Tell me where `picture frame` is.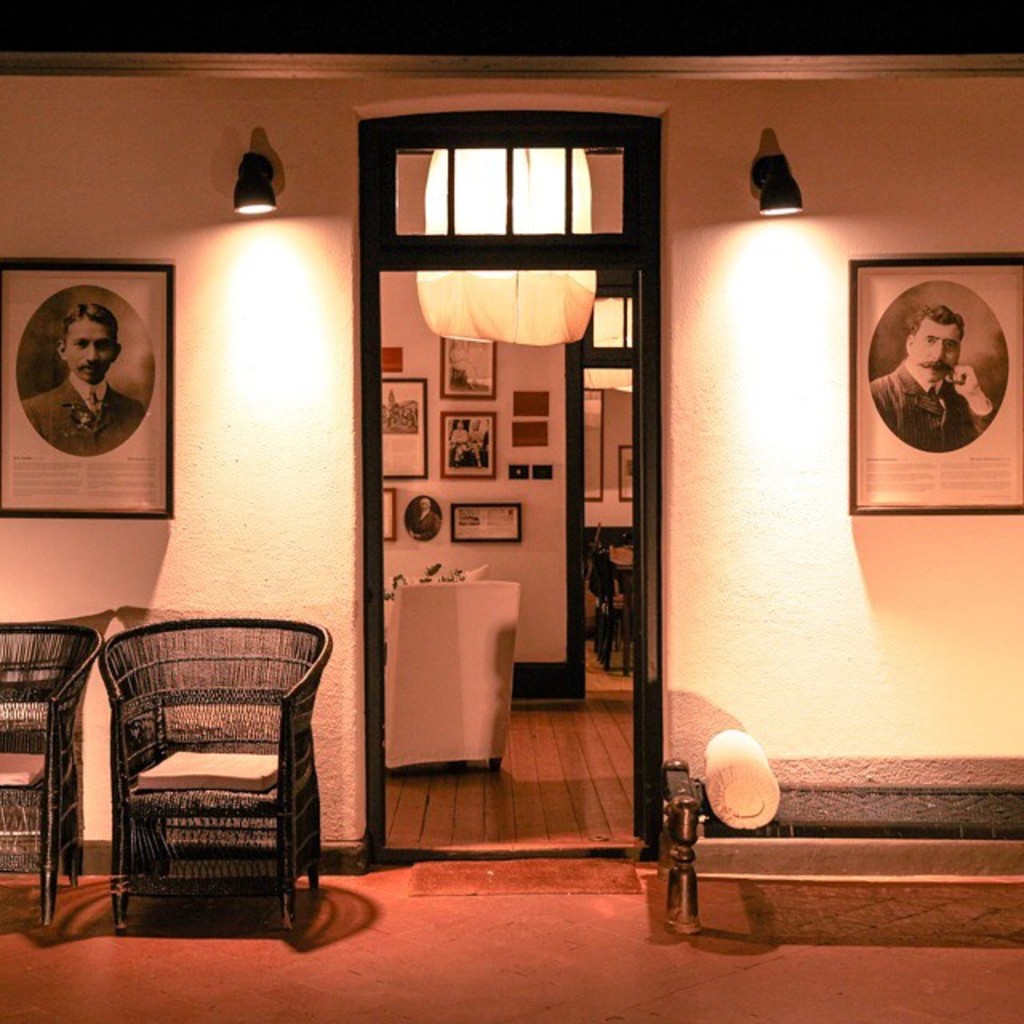
`picture frame` is at (848, 254, 1022, 517).
